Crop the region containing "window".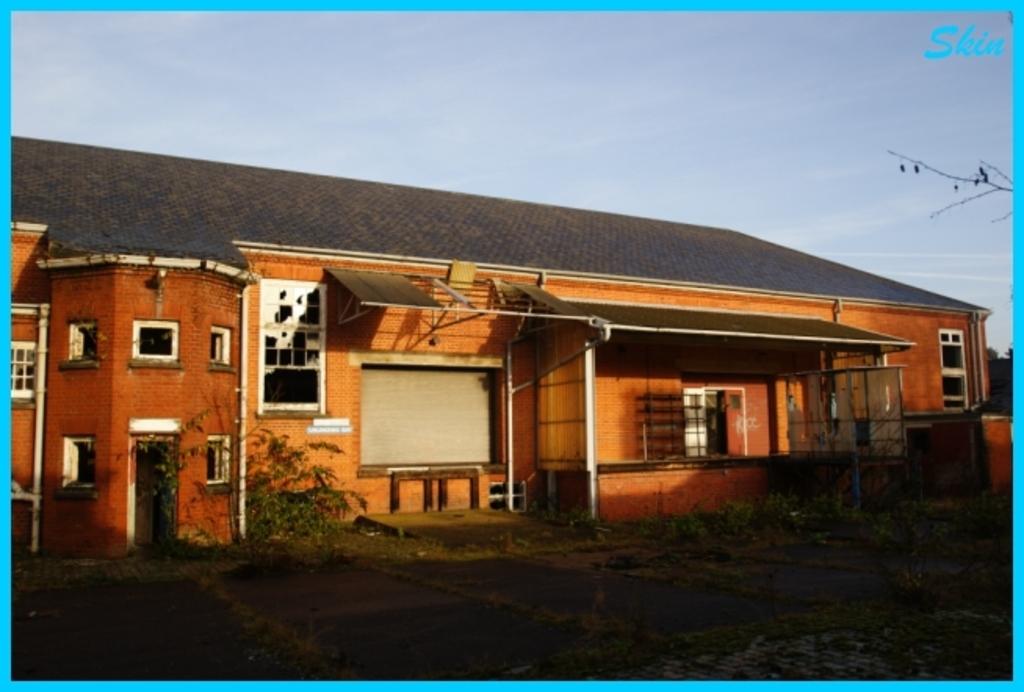
Crop region: (left=63, top=432, right=102, bottom=514).
